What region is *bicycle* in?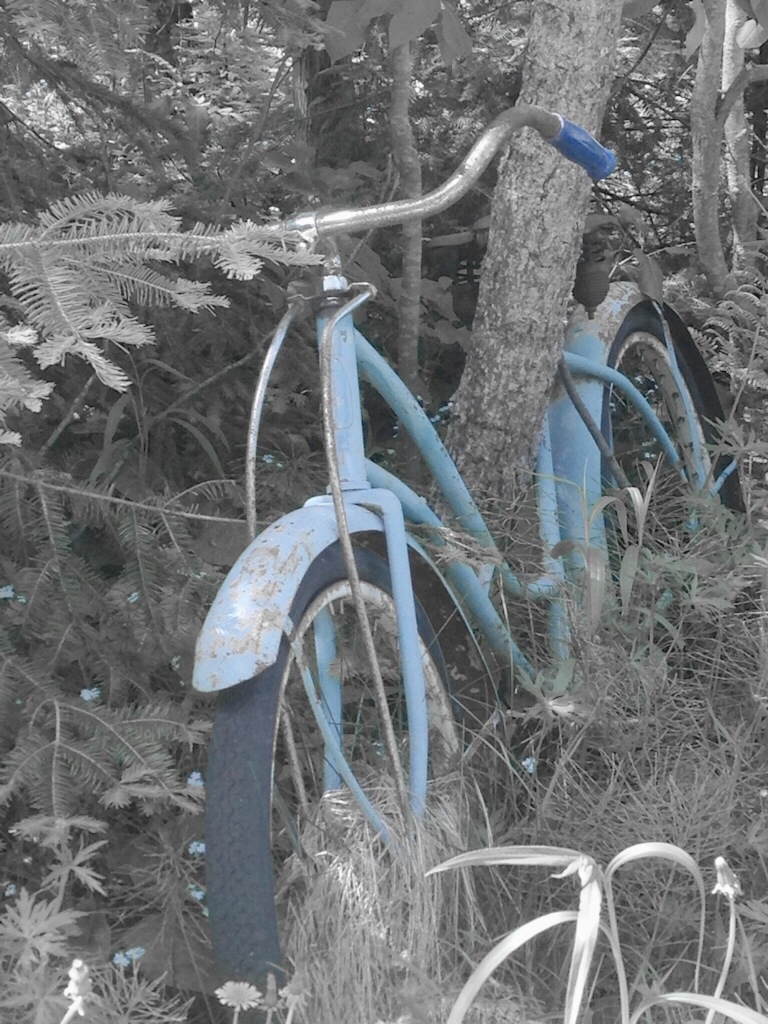
[left=121, top=52, right=719, bottom=962].
